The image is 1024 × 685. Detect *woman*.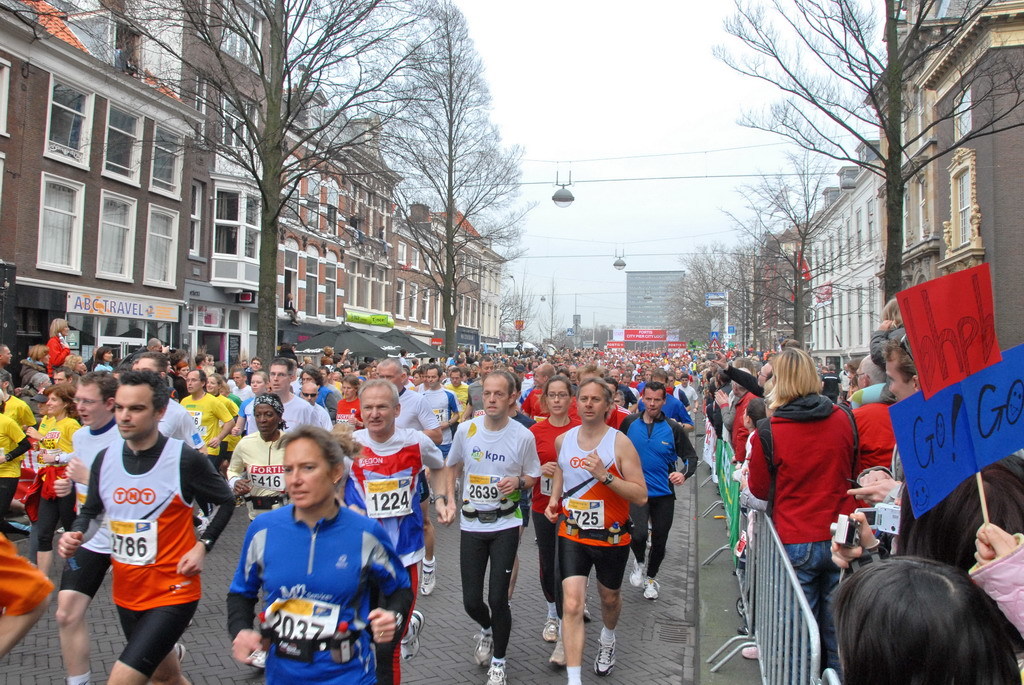
Detection: {"x1": 19, "y1": 342, "x2": 54, "y2": 390}.
